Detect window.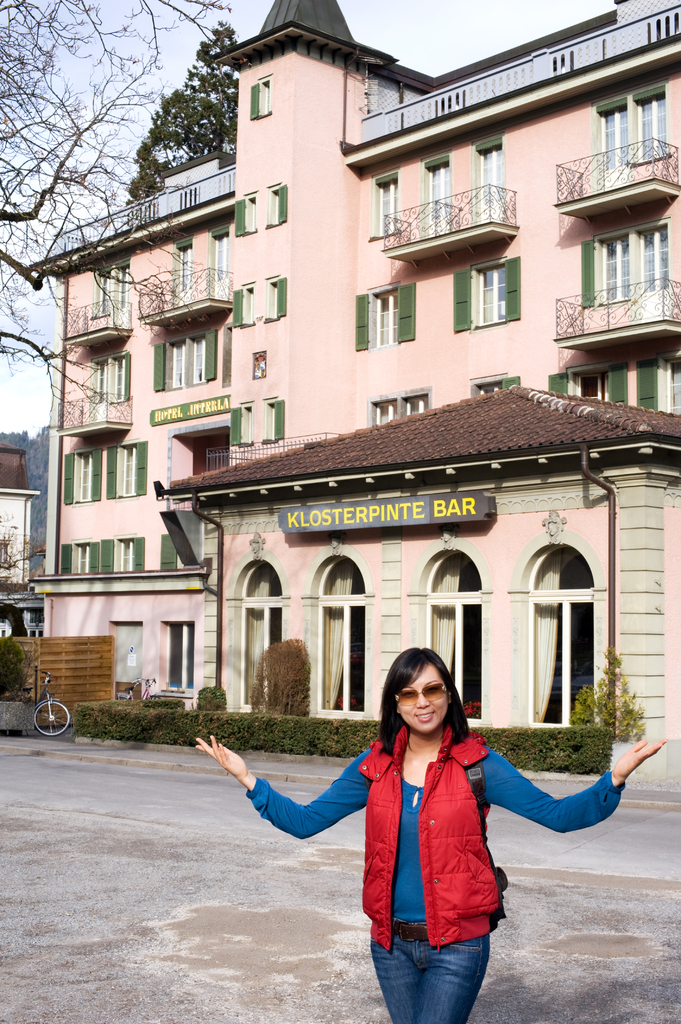
Detected at [641,350,680,435].
